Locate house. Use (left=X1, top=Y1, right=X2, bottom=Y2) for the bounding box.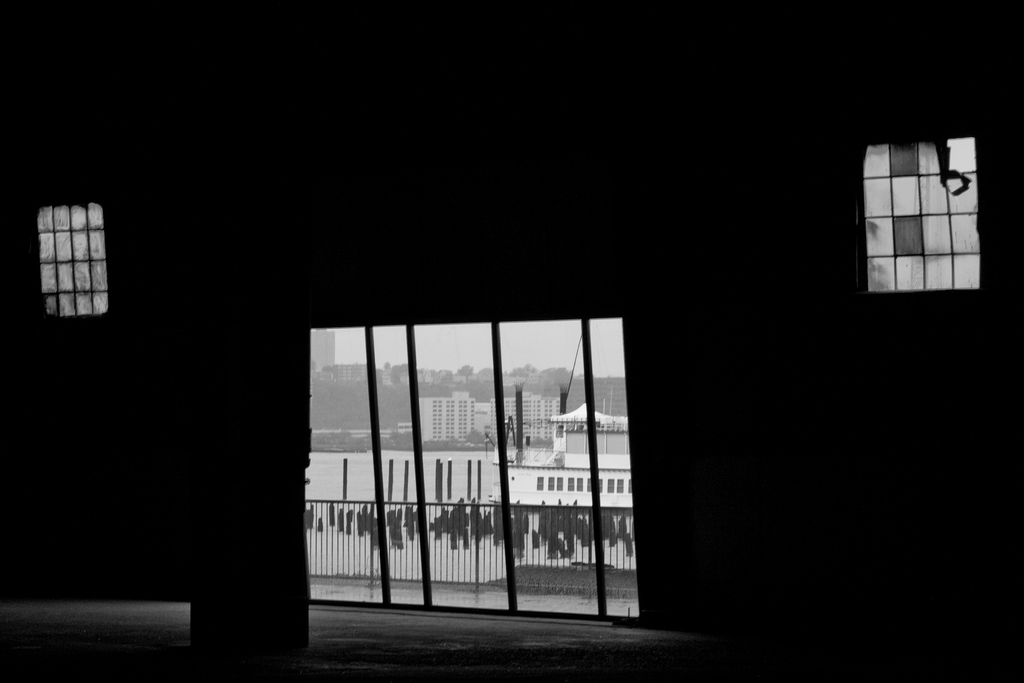
(left=0, top=0, right=1023, bottom=682).
